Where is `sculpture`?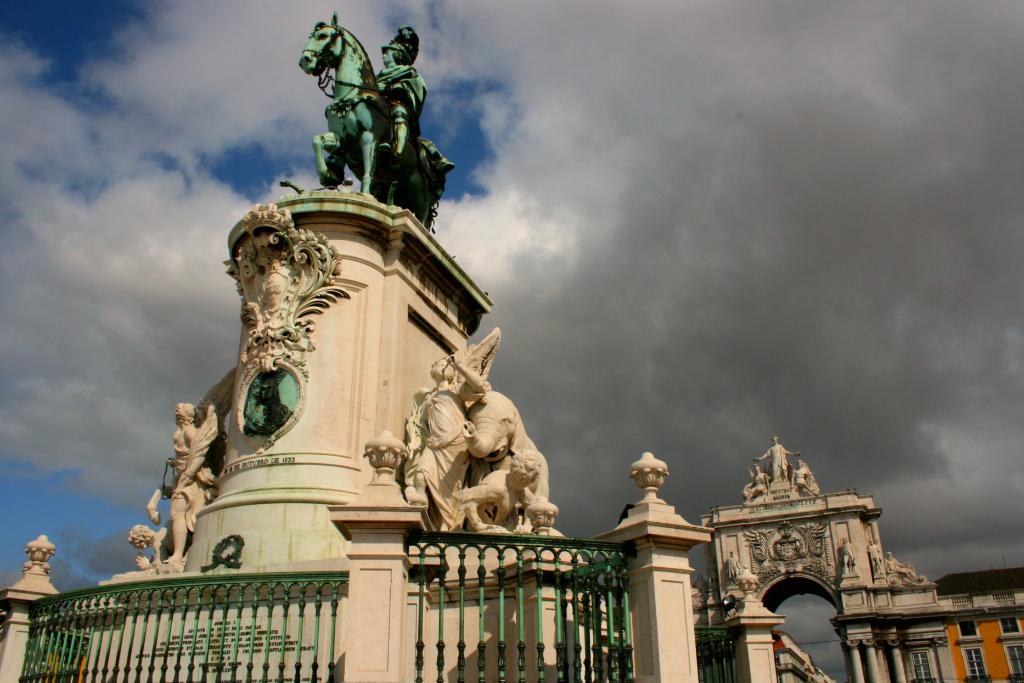
304,15,451,209.
